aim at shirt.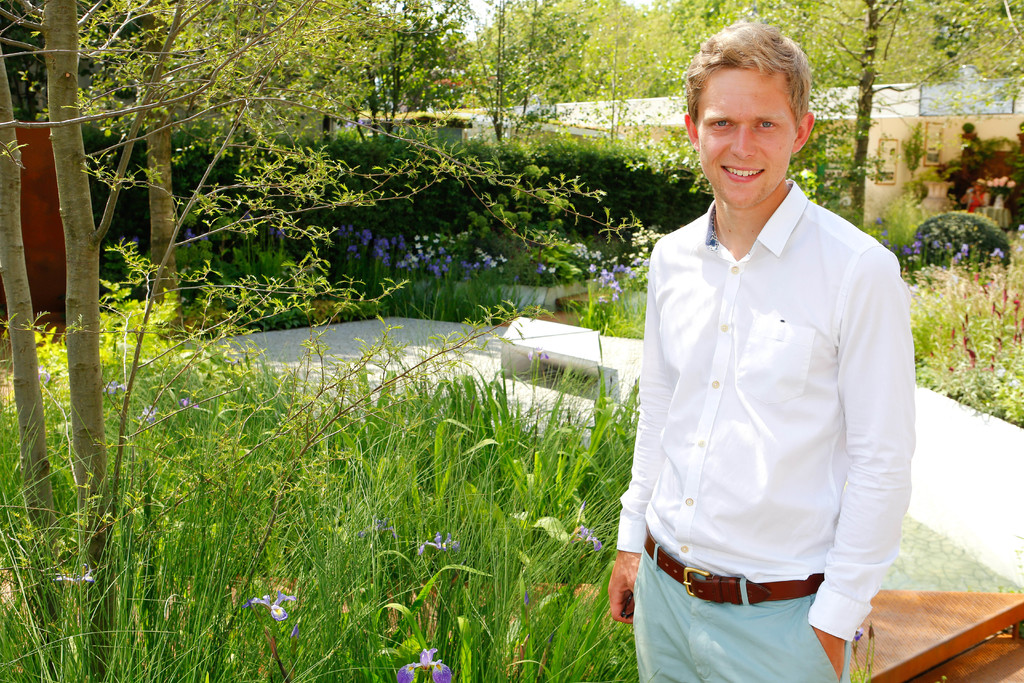
Aimed at 623:165:918:617.
